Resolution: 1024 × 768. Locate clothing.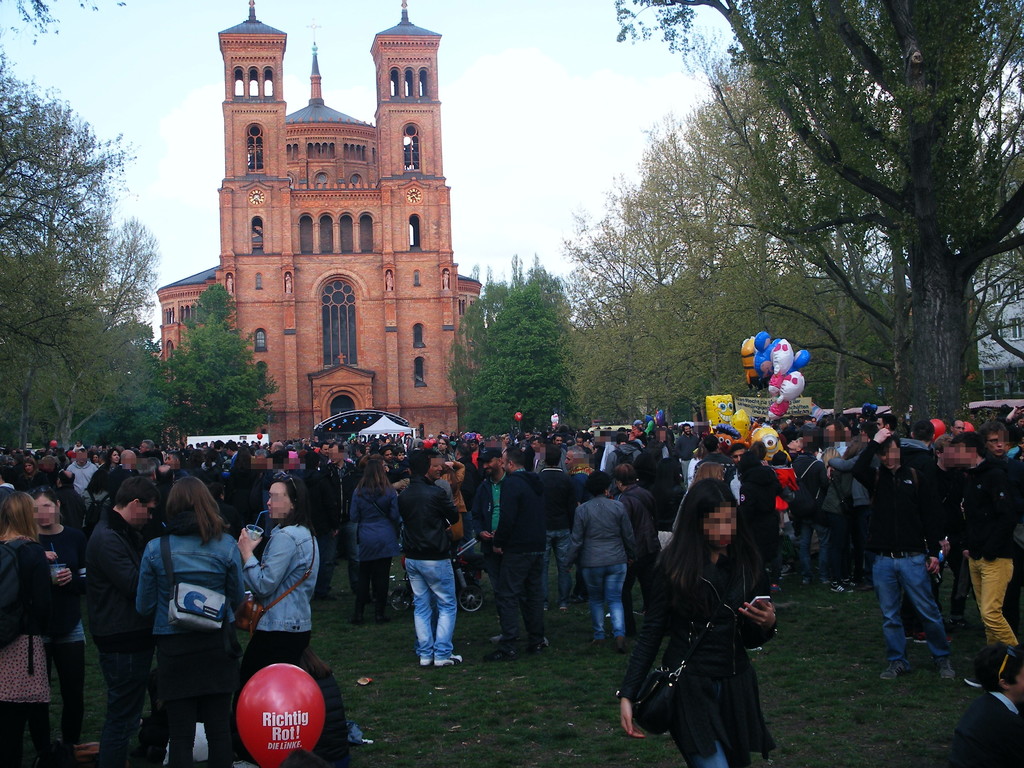
(x1=568, y1=479, x2=642, y2=632).
